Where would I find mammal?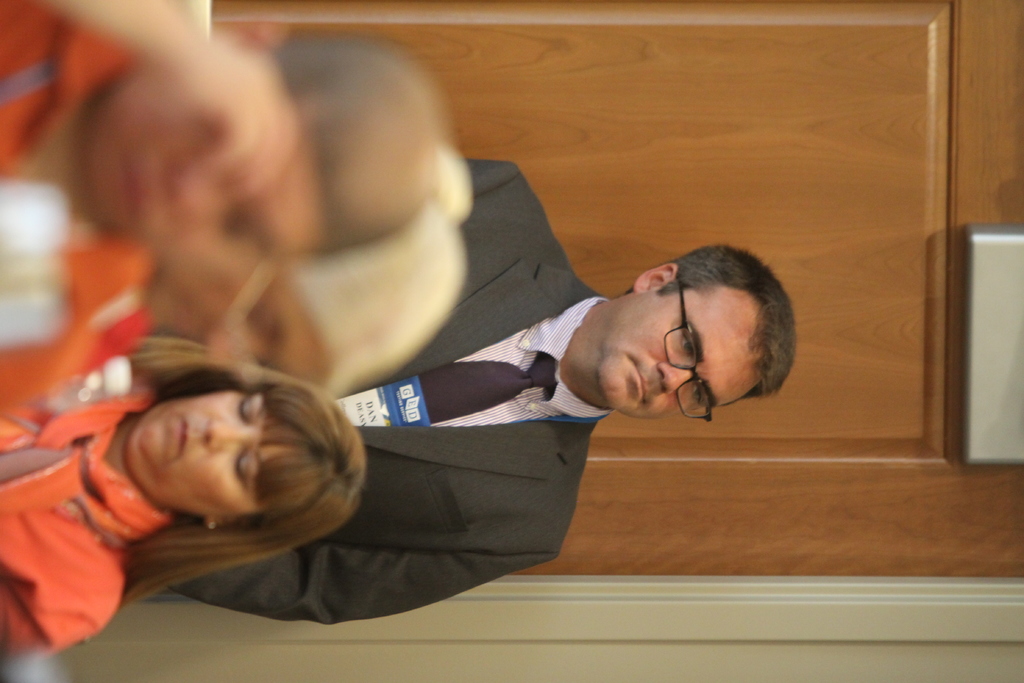
At (x1=159, y1=154, x2=797, y2=621).
